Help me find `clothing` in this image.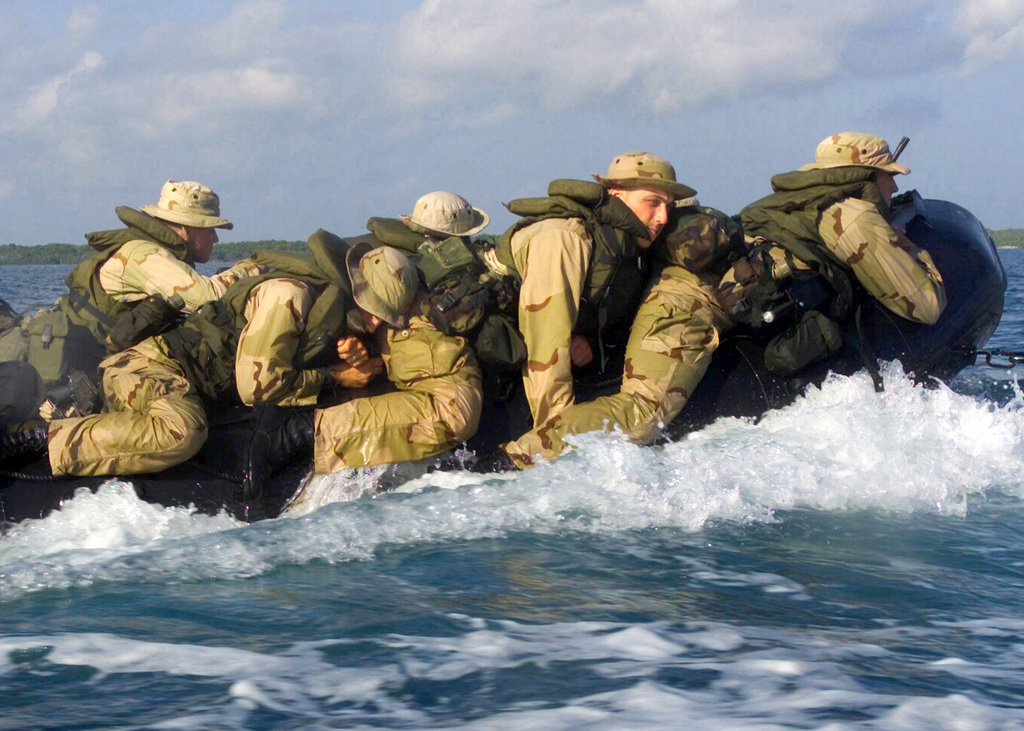
Found it: 221, 205, 408, 538.
